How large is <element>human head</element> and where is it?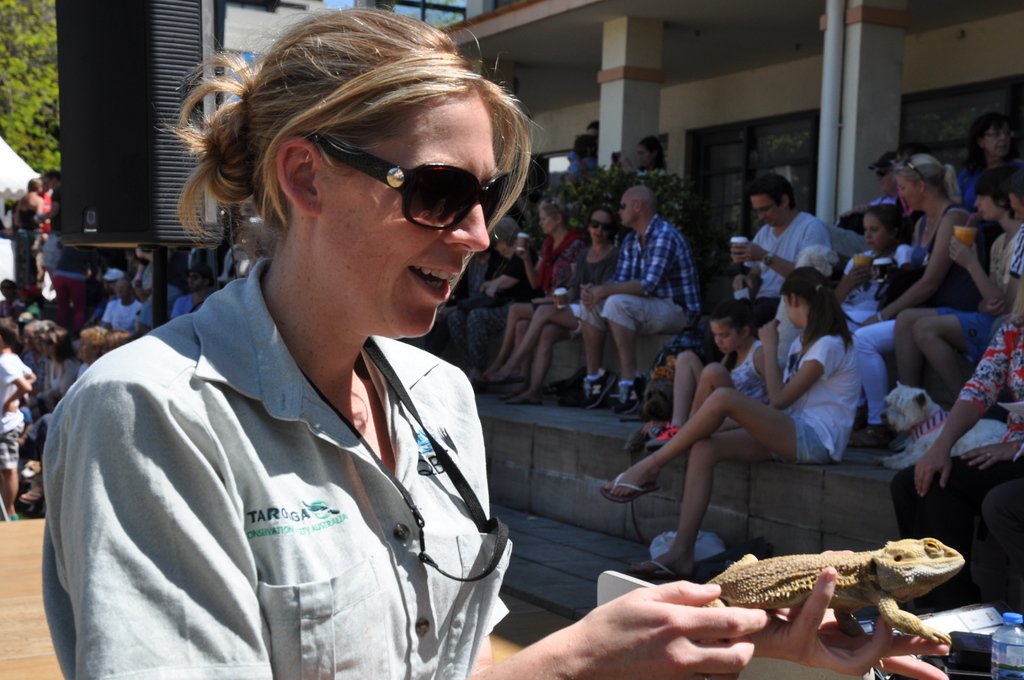
Bounding box: (860, 204, 904, 253).
